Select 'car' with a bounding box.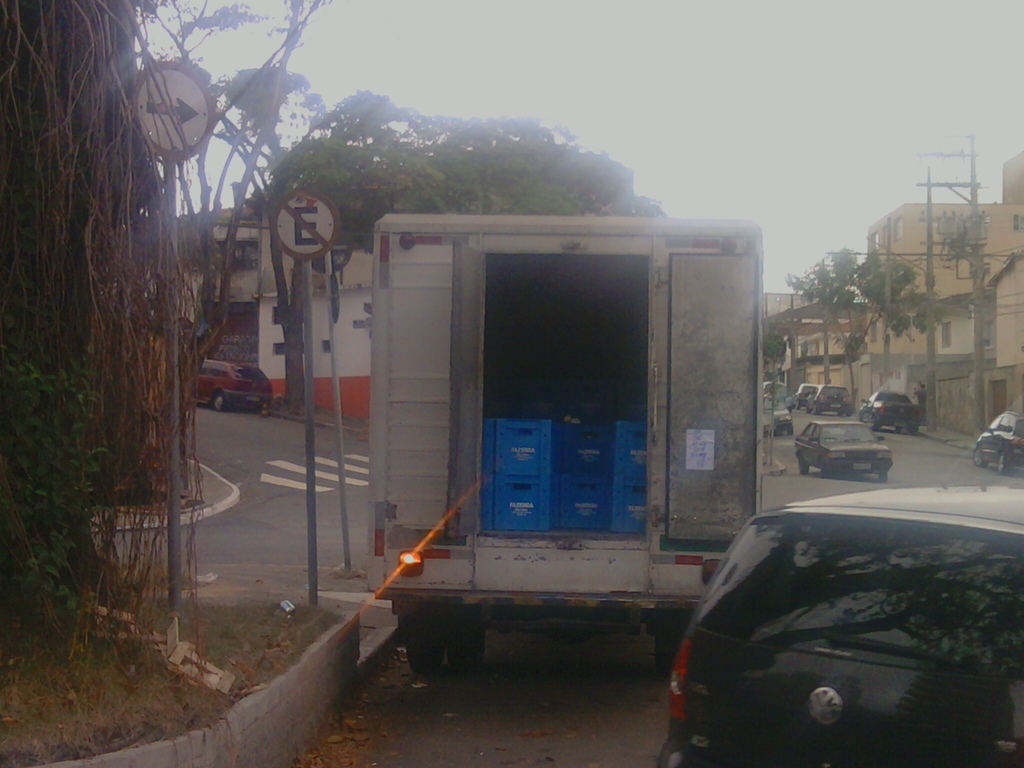
rect(813, 380, 851, 415).
